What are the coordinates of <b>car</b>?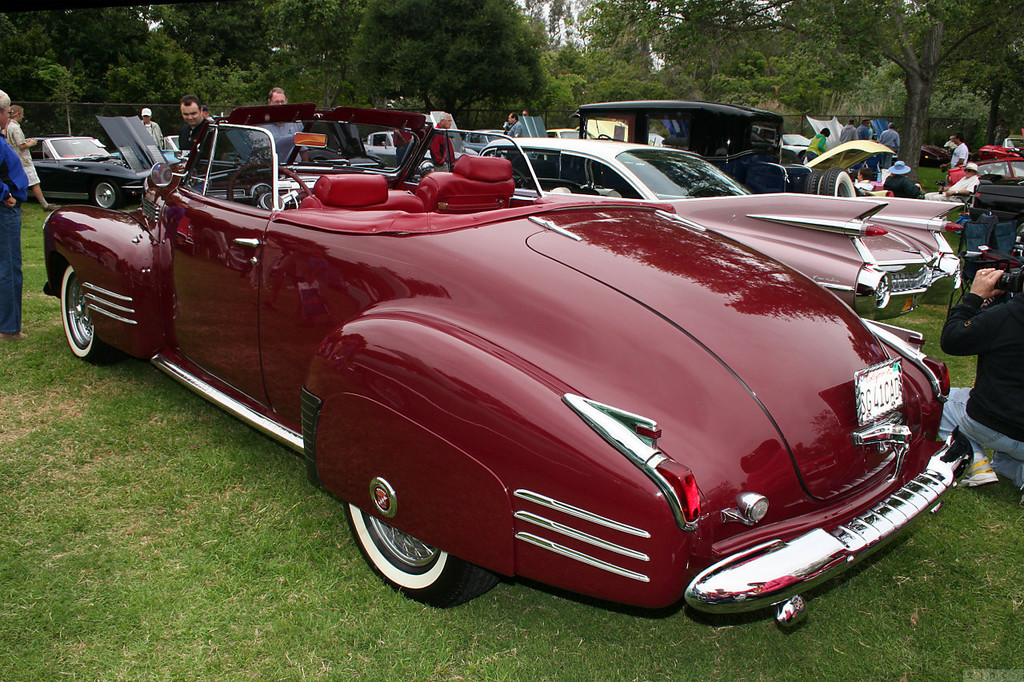
(478,144,970,317).
